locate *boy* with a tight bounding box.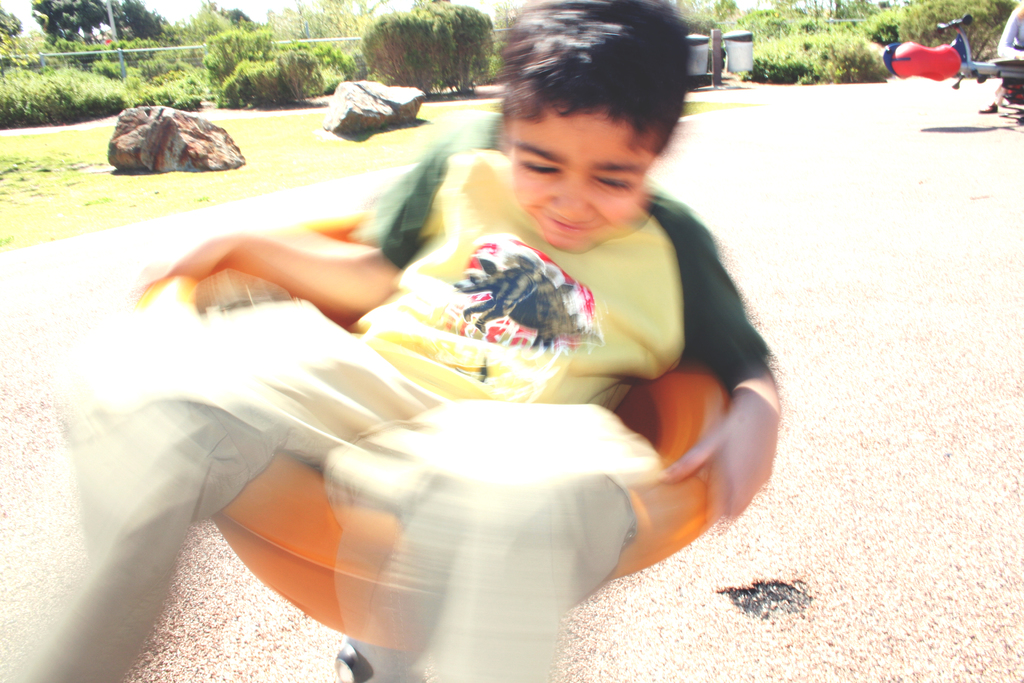
rect(0, 0, 783, 682).
